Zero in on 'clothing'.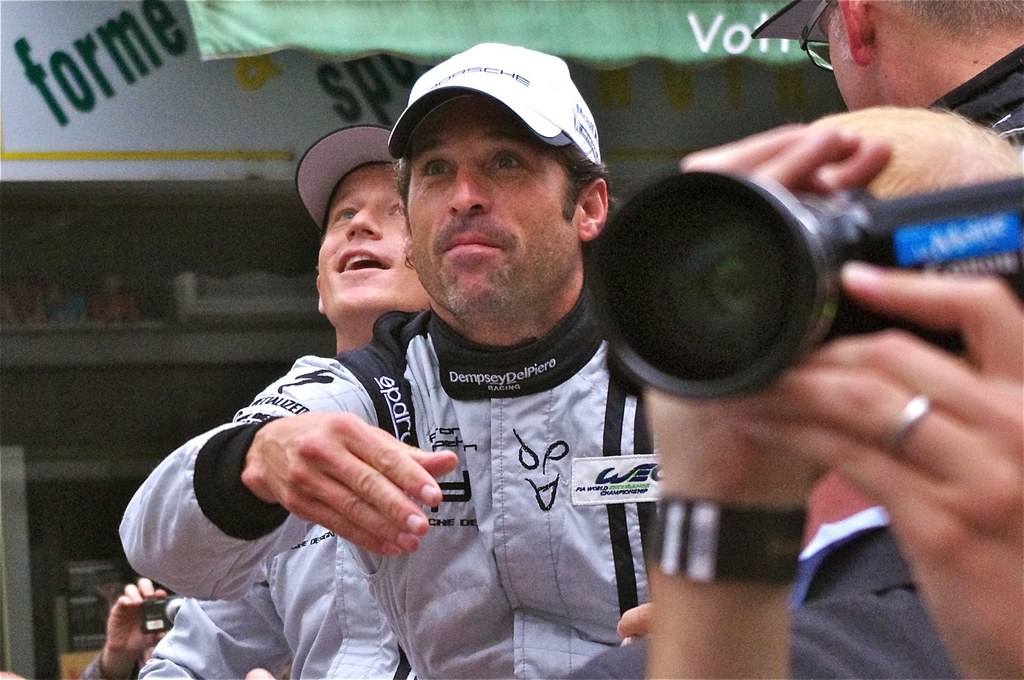
Zeroed in: locate(554, 503, 986, 679).
